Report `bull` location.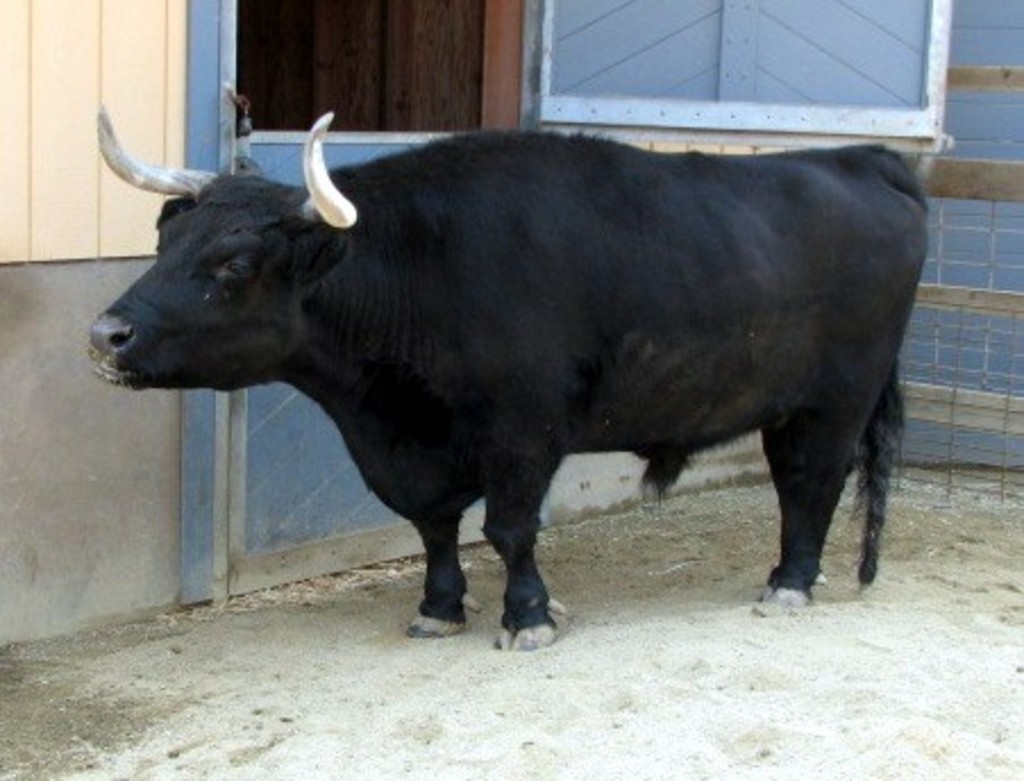
Report: detection(82, 107, 947, 654).
